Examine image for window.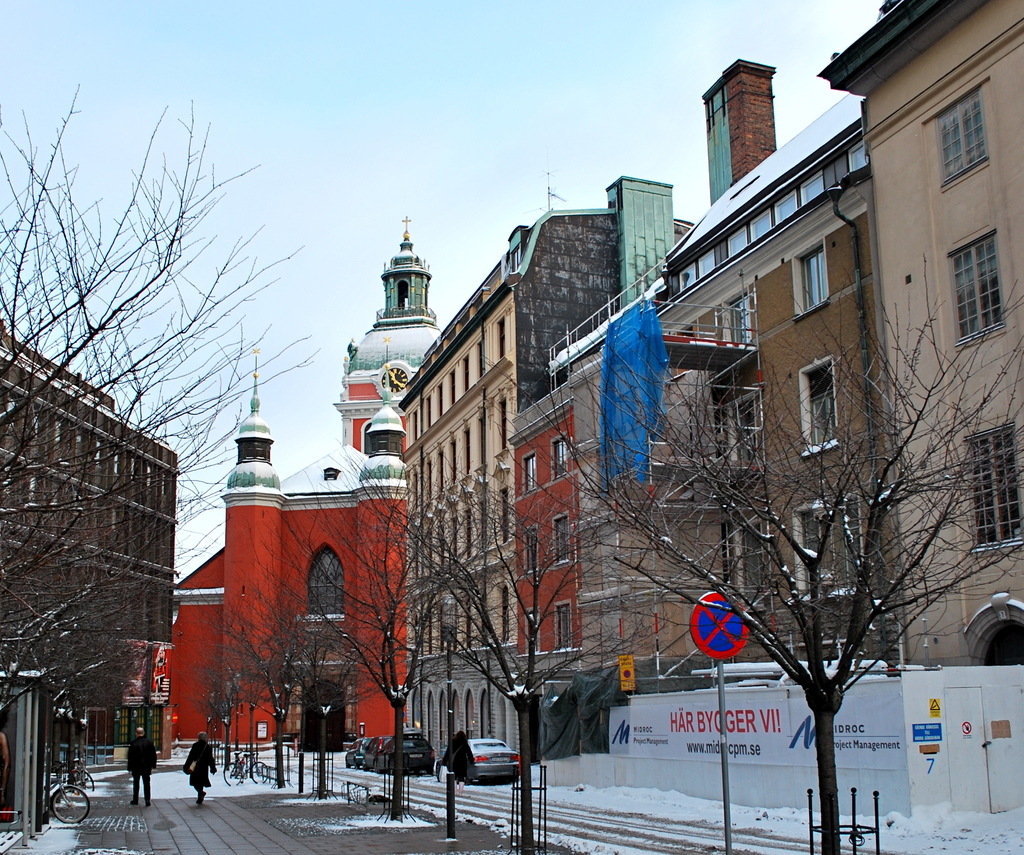
Examination result: x1=790, y1=236, x2=831, y2=316.
